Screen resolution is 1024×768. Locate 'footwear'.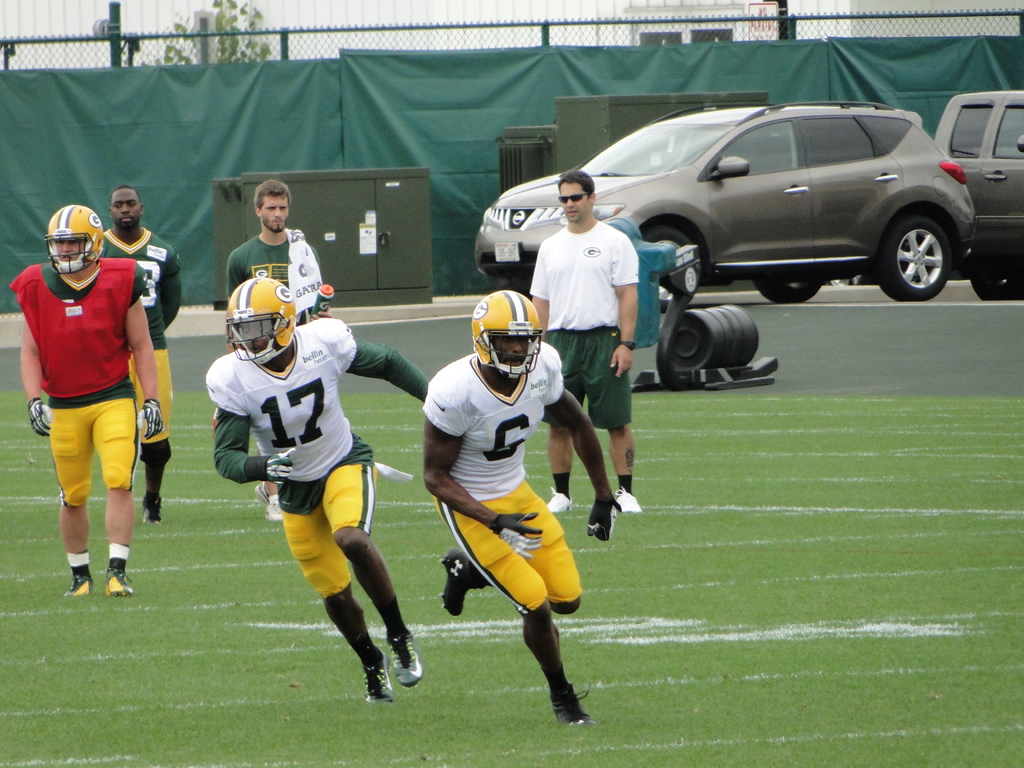
390,629,422,684.
